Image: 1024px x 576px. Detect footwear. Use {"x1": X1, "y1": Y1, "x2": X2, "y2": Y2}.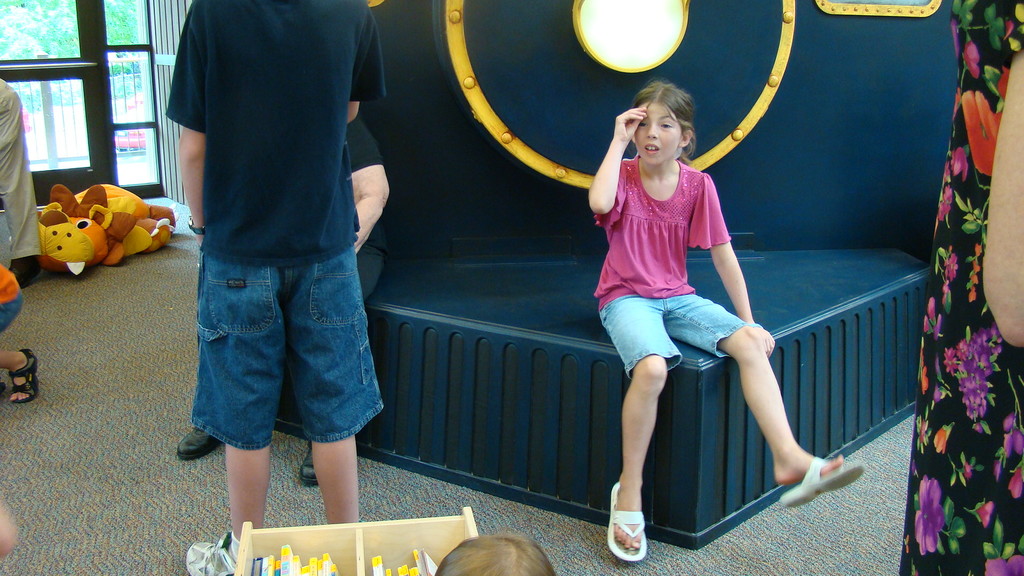
{"x1": 607, "y1": 482, "x2": 656, "y2": 560}.
